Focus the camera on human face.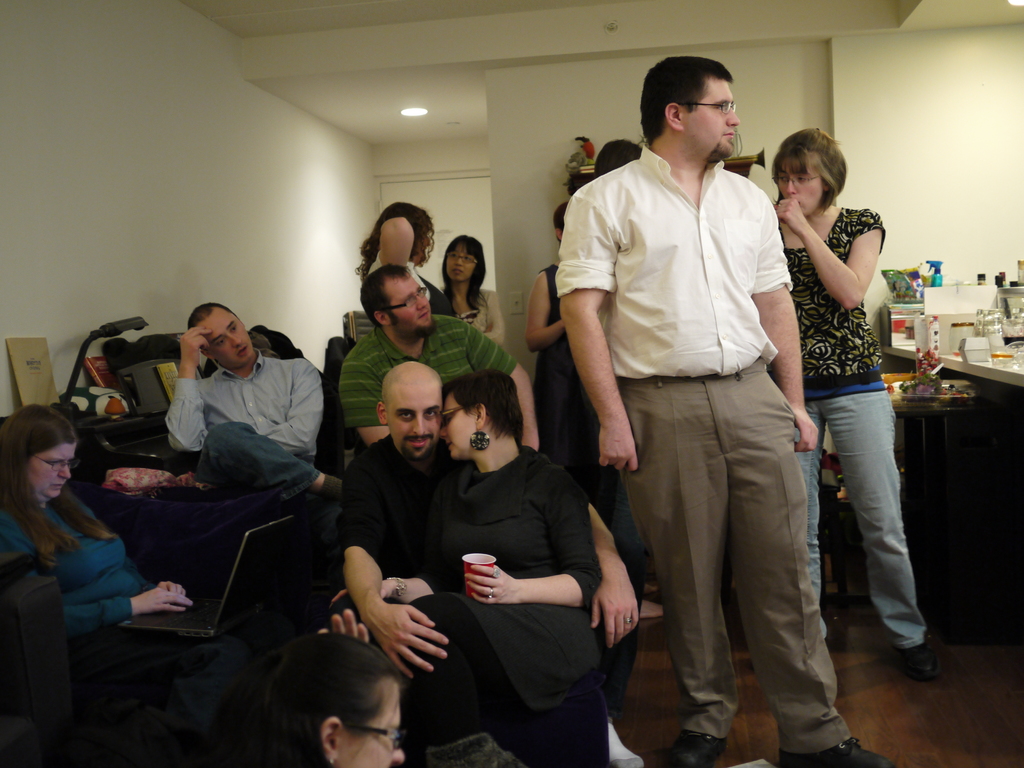
Focus region: (left=388, top=277, right=433, bottom=332).
